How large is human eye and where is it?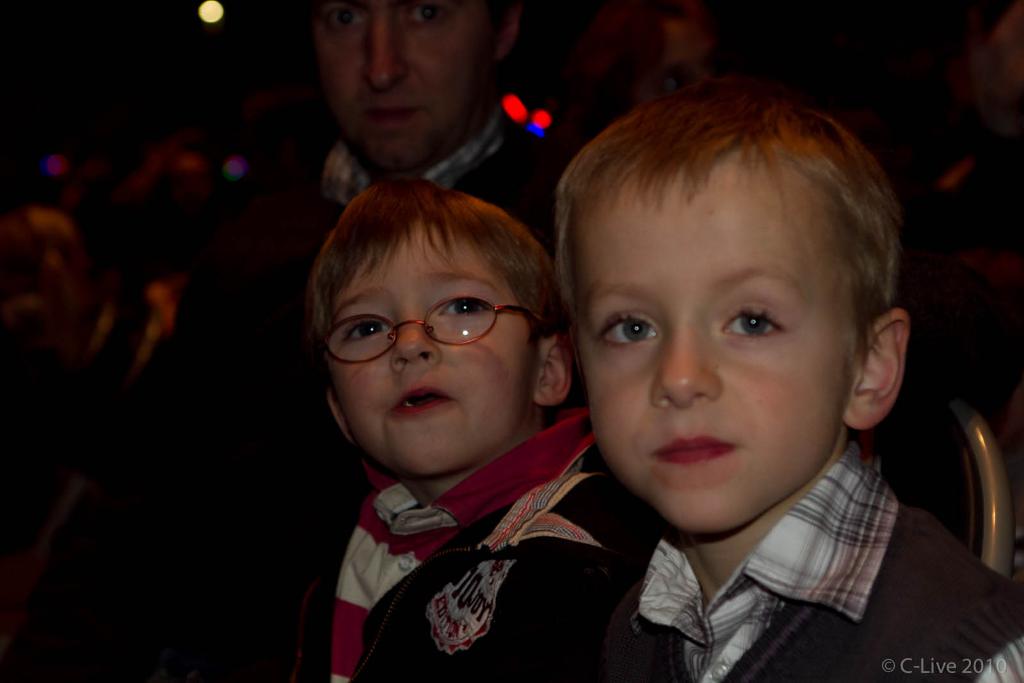
Bounding box: 340 315 388 344.
